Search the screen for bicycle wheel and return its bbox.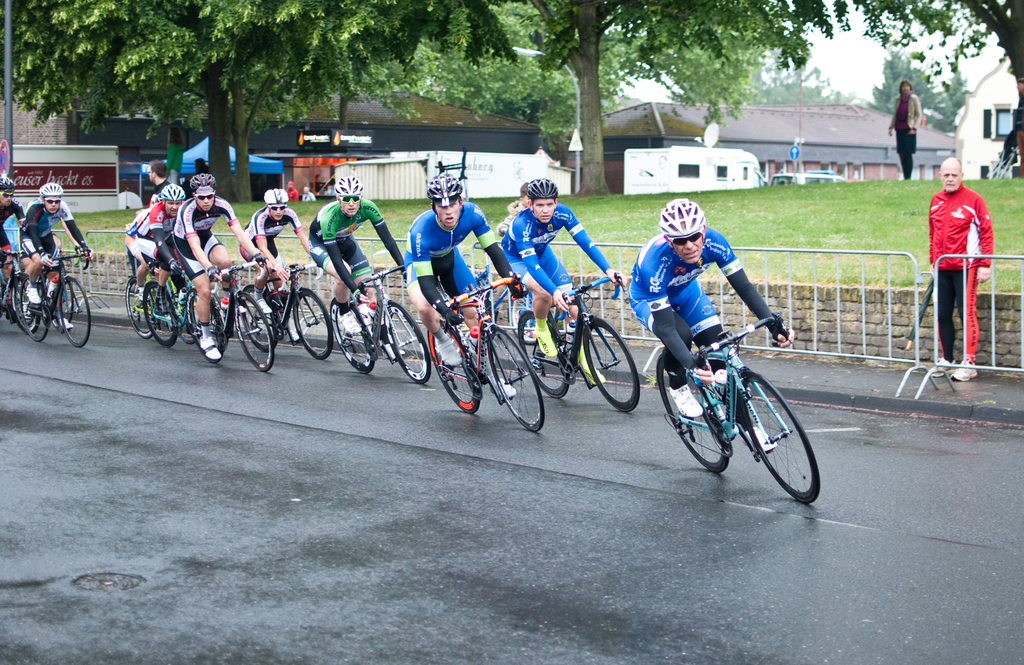
Found: Rect(579, 317, 641, 413).
